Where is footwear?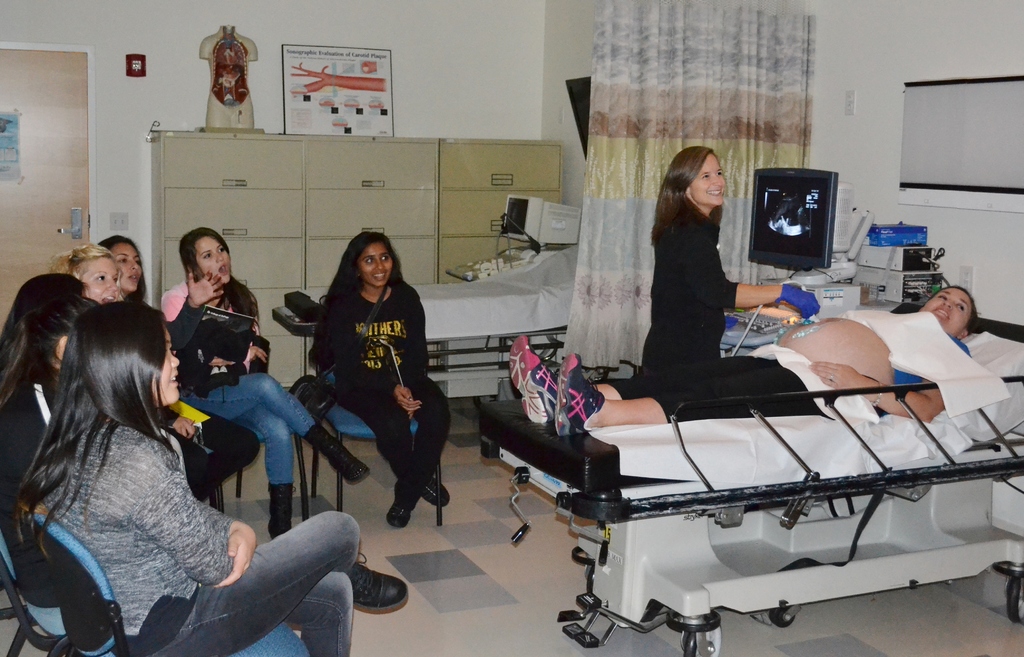
[left=303, top=425, right=366, bottom=479].
